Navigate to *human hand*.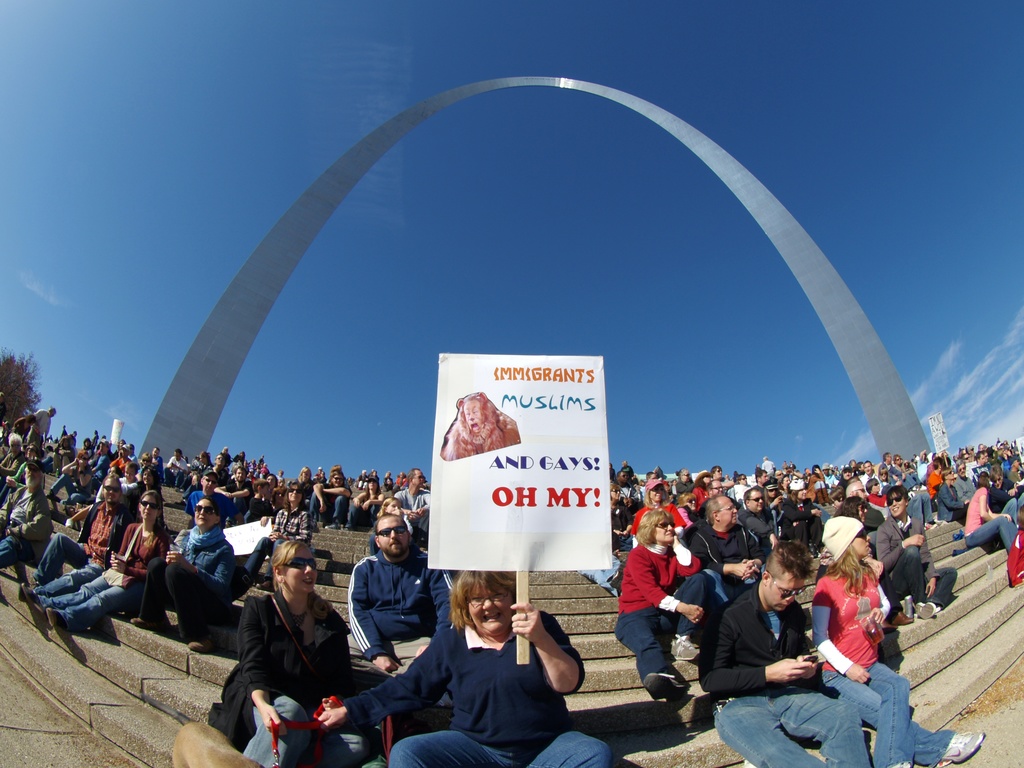
Navigation target: (739,557,755,579).
